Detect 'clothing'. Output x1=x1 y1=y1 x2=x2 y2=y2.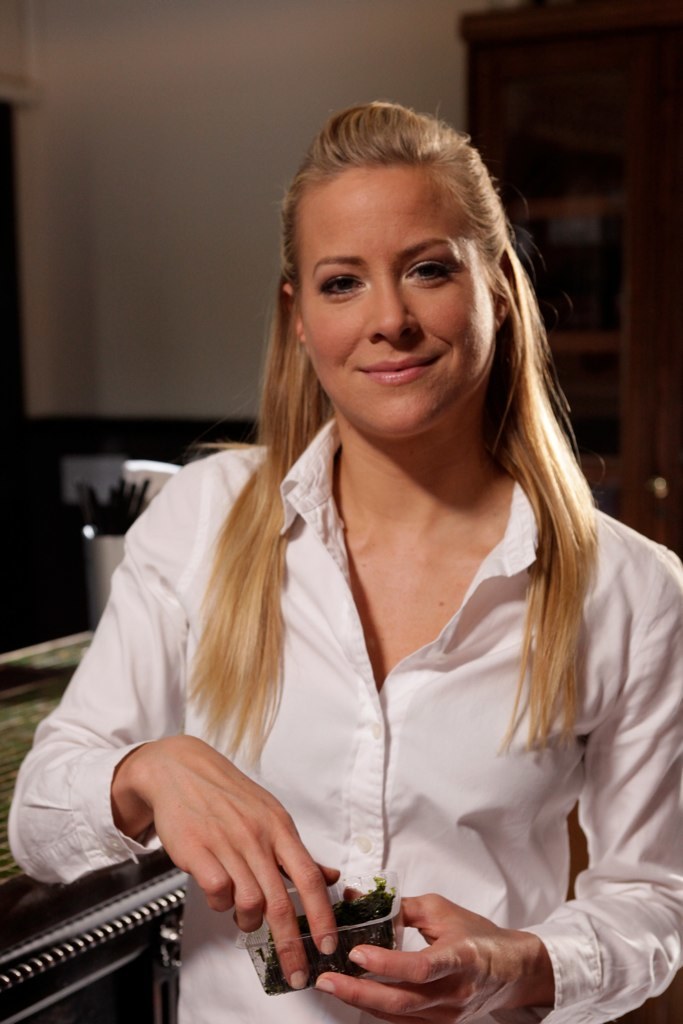
x1=10 y1=425 x2=682 y2=1023.
